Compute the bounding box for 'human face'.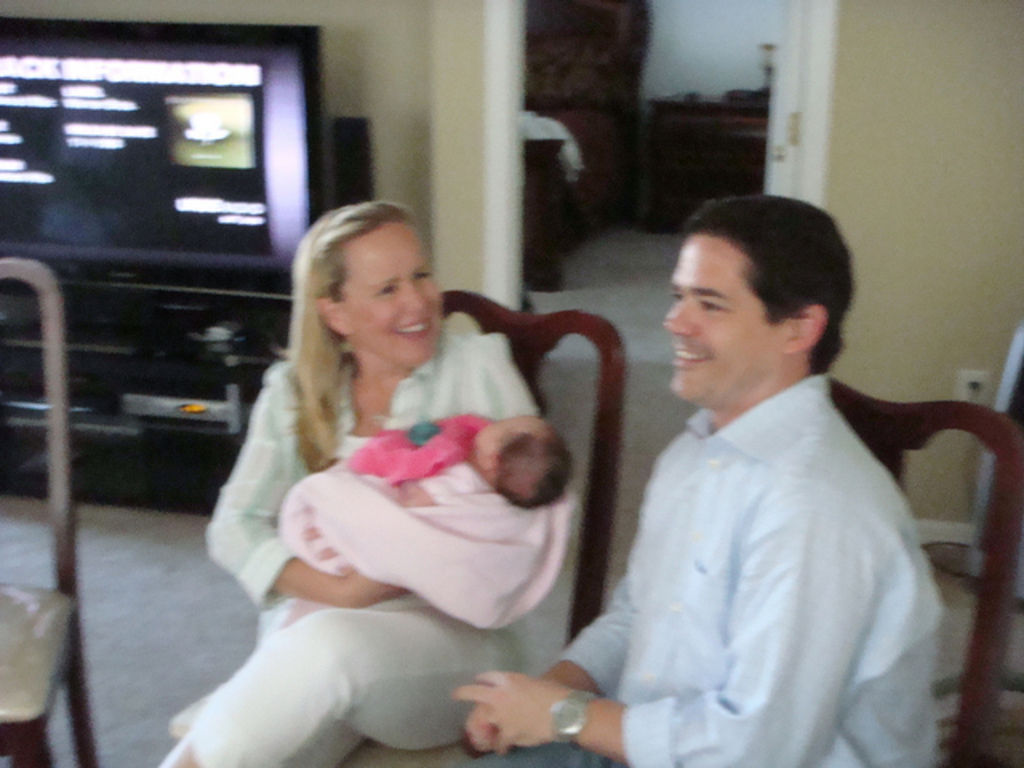
(left=330, top=219, right=454, bottom=365).
